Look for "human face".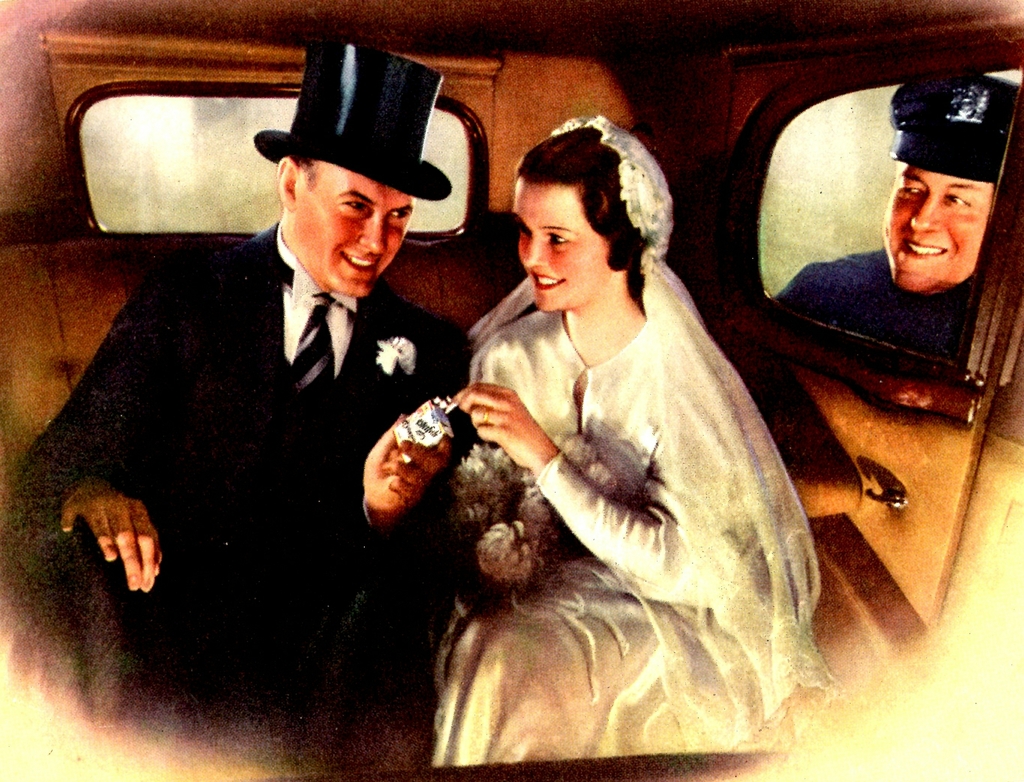
Found: box=[880, 172, 993, 286].
